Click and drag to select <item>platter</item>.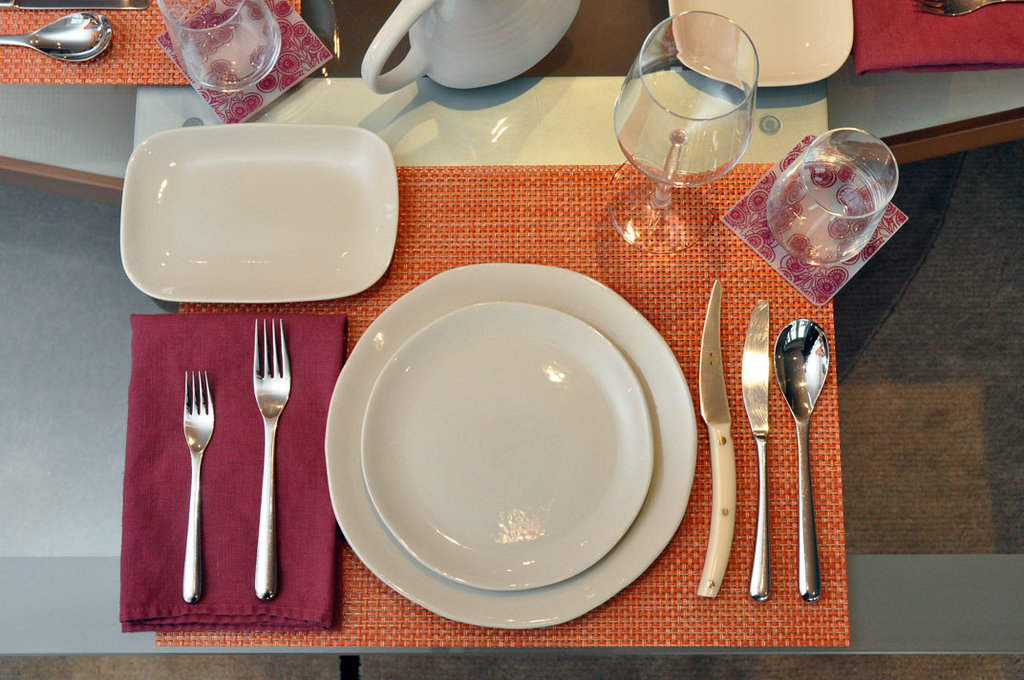
Selection: left=121, top=123, right=397, bottom=303.
